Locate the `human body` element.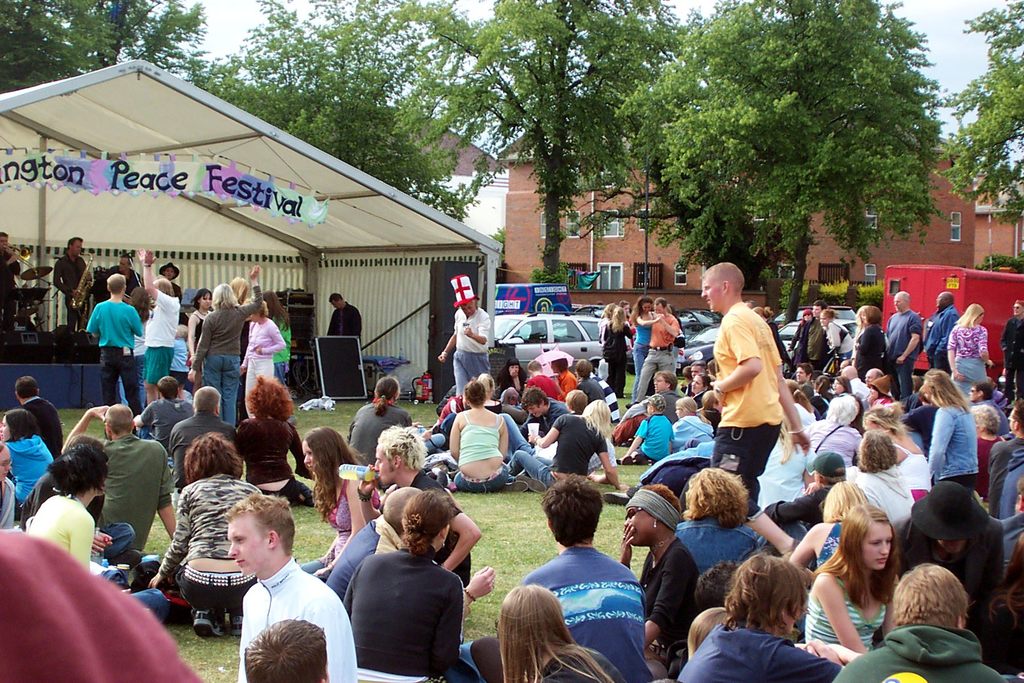
Element bbox: bbox=(232, 417, 312, 513).
